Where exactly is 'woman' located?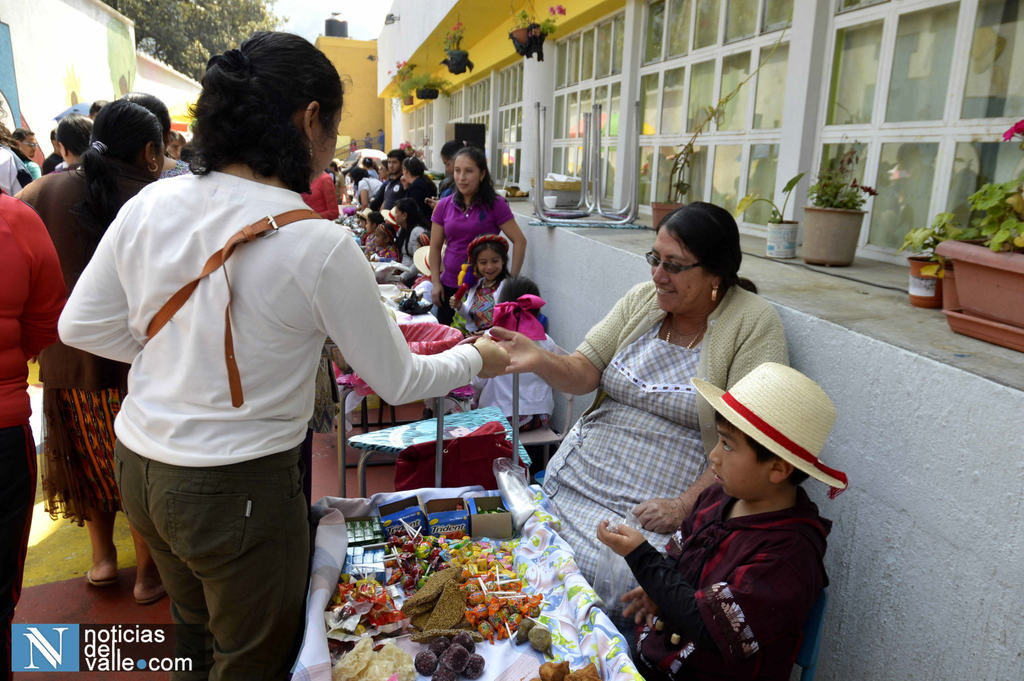
Its bounding box is [x1=481, y1=199, x2=844, y2=677].
